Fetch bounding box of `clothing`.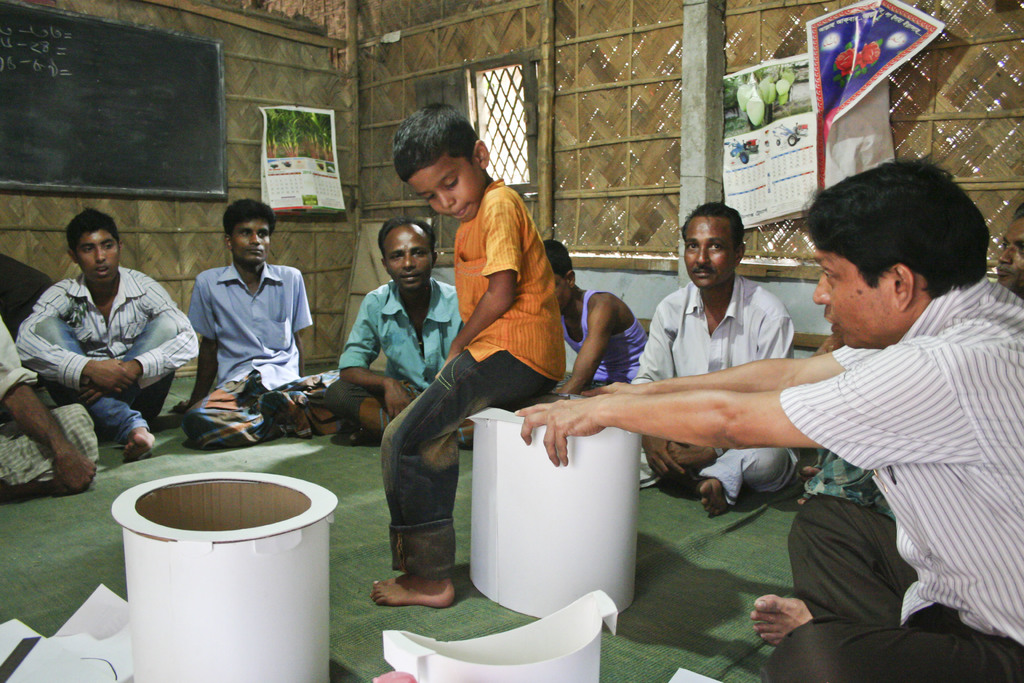
Bbox: {"left": 23, "top": 242, "right": 202, "bottom": 415}.
